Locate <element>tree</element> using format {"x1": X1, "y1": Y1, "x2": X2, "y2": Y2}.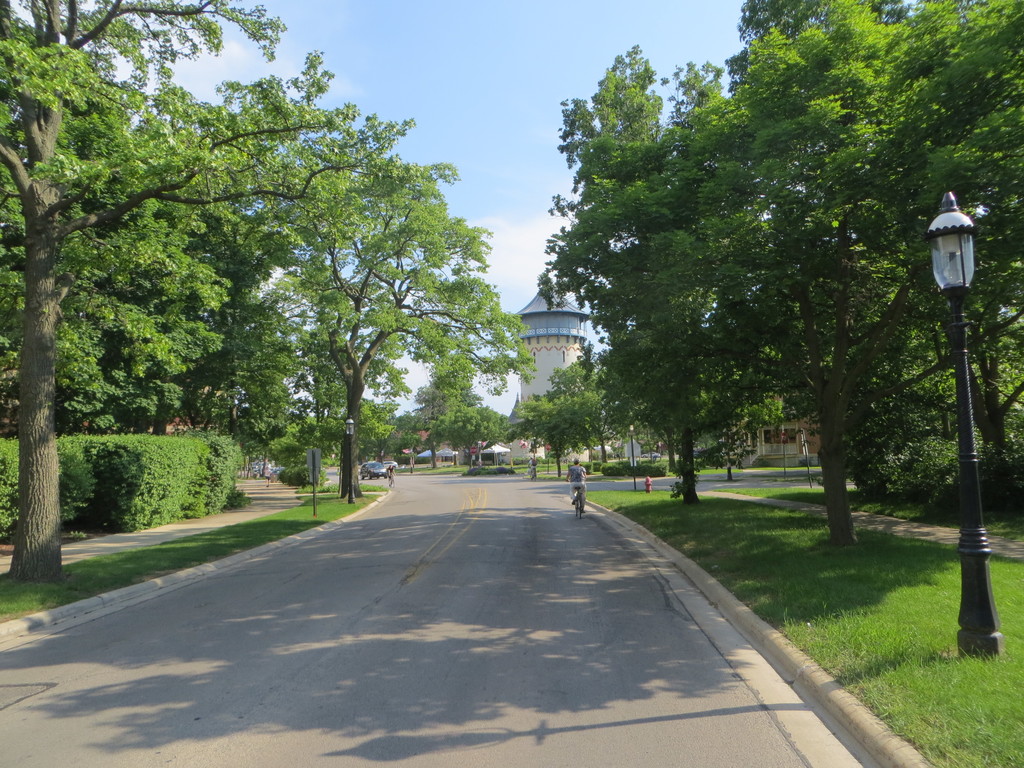
{"x1": 649, "y1": 1, "x2": 1023, "y2": 550}.
